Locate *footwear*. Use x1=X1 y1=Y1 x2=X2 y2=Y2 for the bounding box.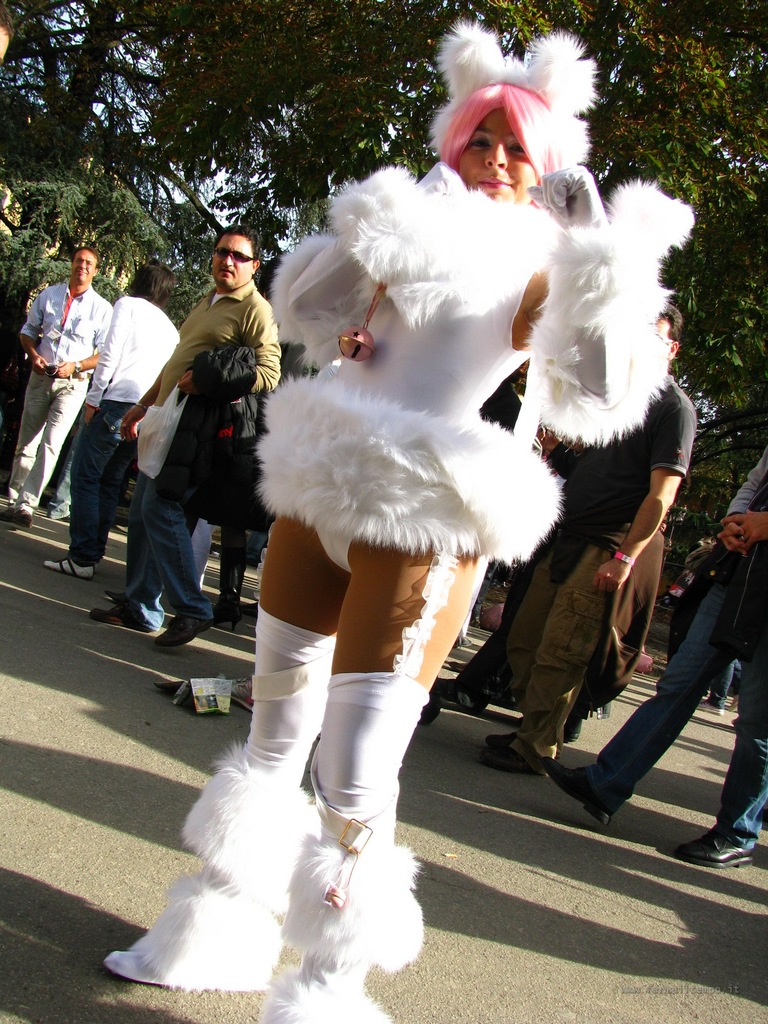
x1=38 y1=554 x2=95 y2=582.
